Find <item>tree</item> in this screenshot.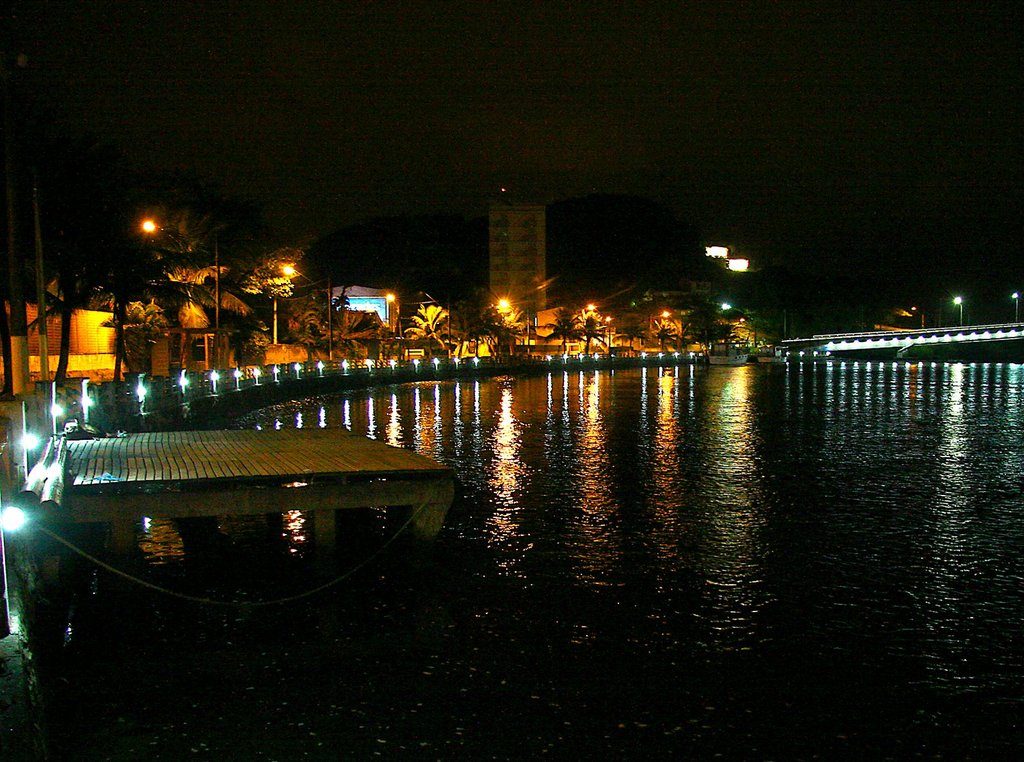
The bounding box for <item>tree</item> is [100, 300, 170, 372].
